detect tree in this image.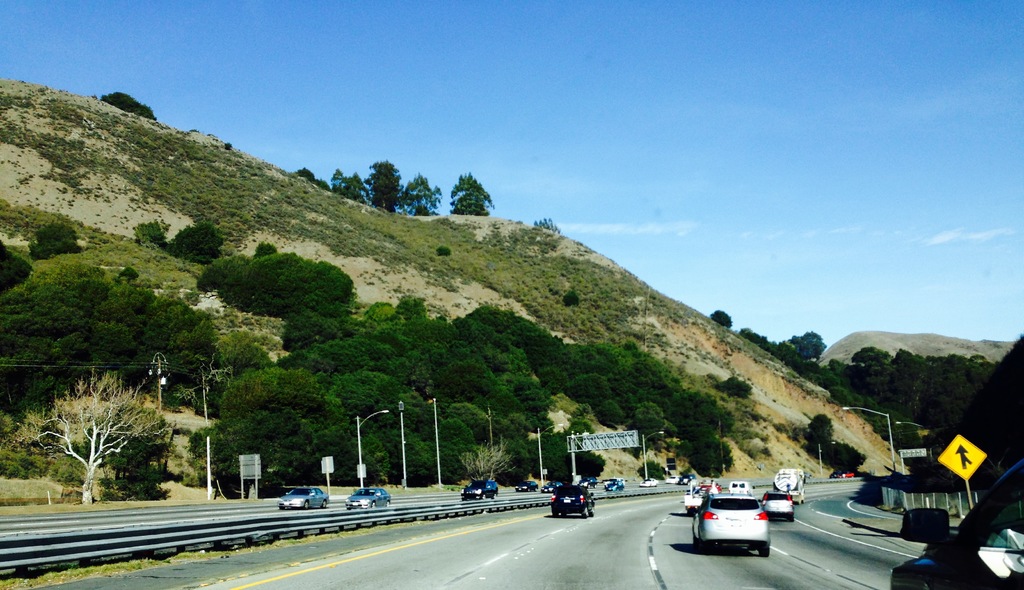
Detection: region(399, 170, 442, 215).
